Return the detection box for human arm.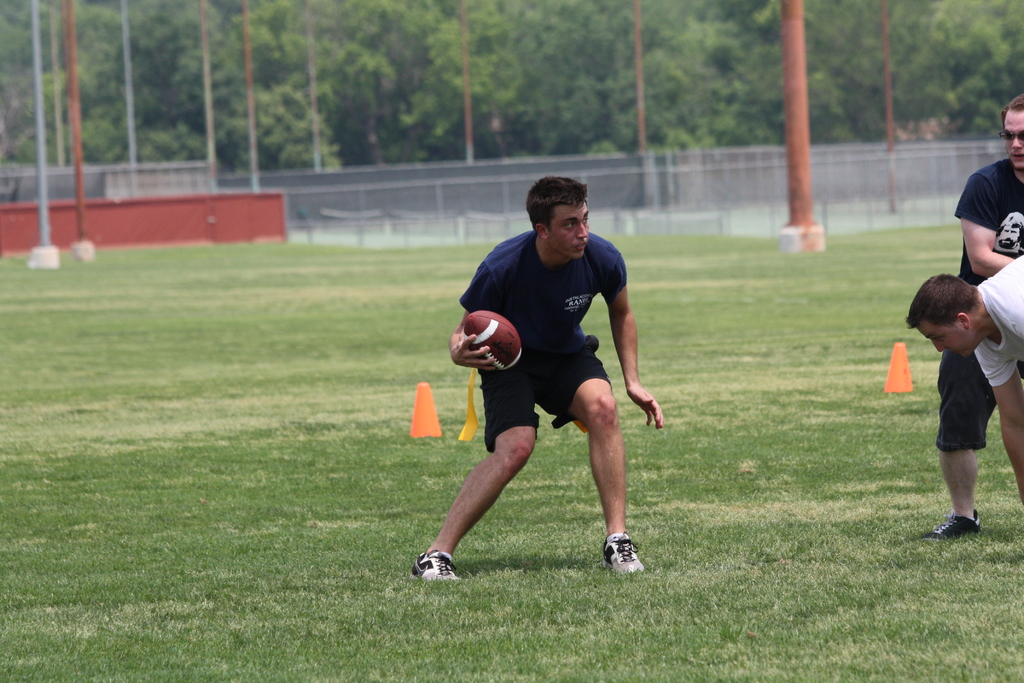
rect(975, 350, 1023, 495).
